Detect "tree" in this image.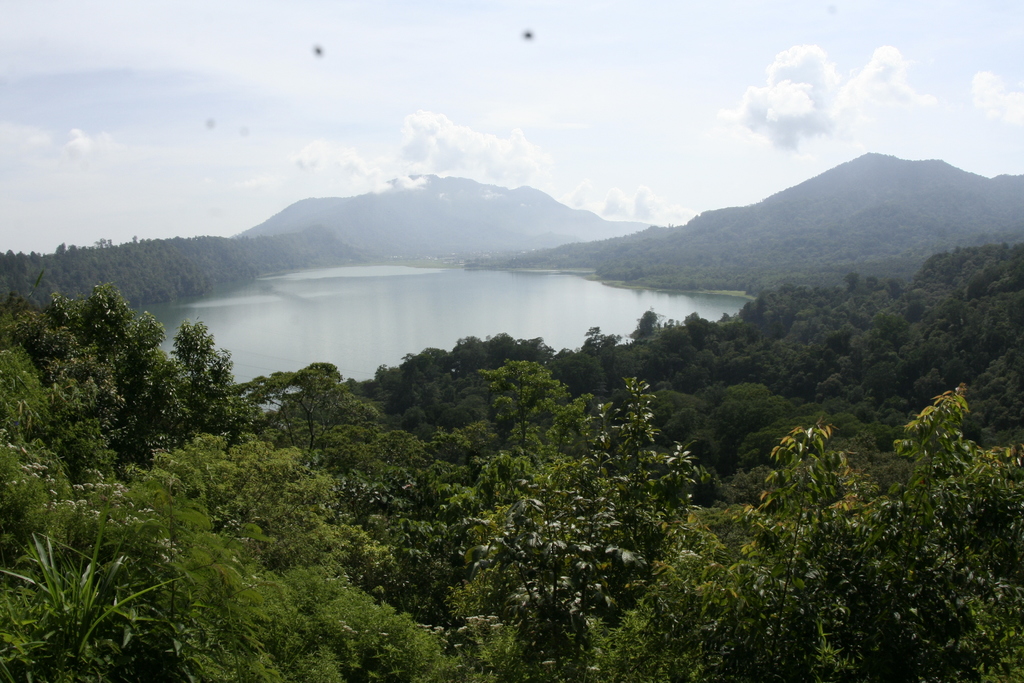
Detection: (left=0, top=310, right=40, bottom=358).
